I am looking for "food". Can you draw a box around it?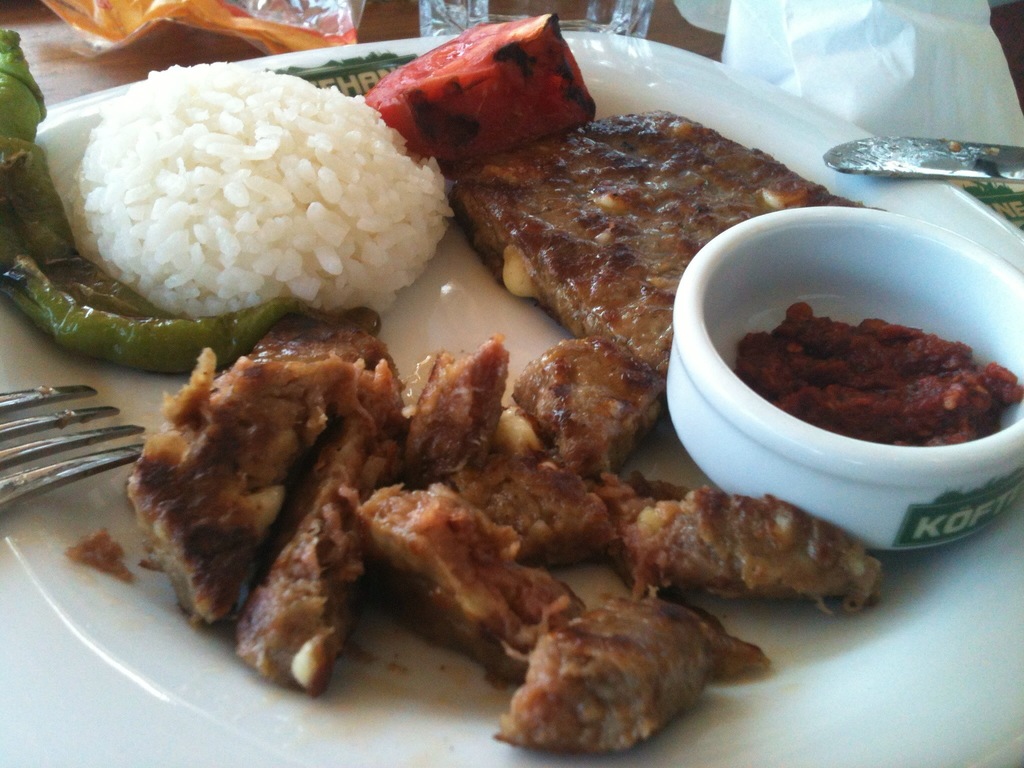
Sure, the bounding box is {"x1": 448, "y1": 106, "x2": 884, "y2": 373}.
